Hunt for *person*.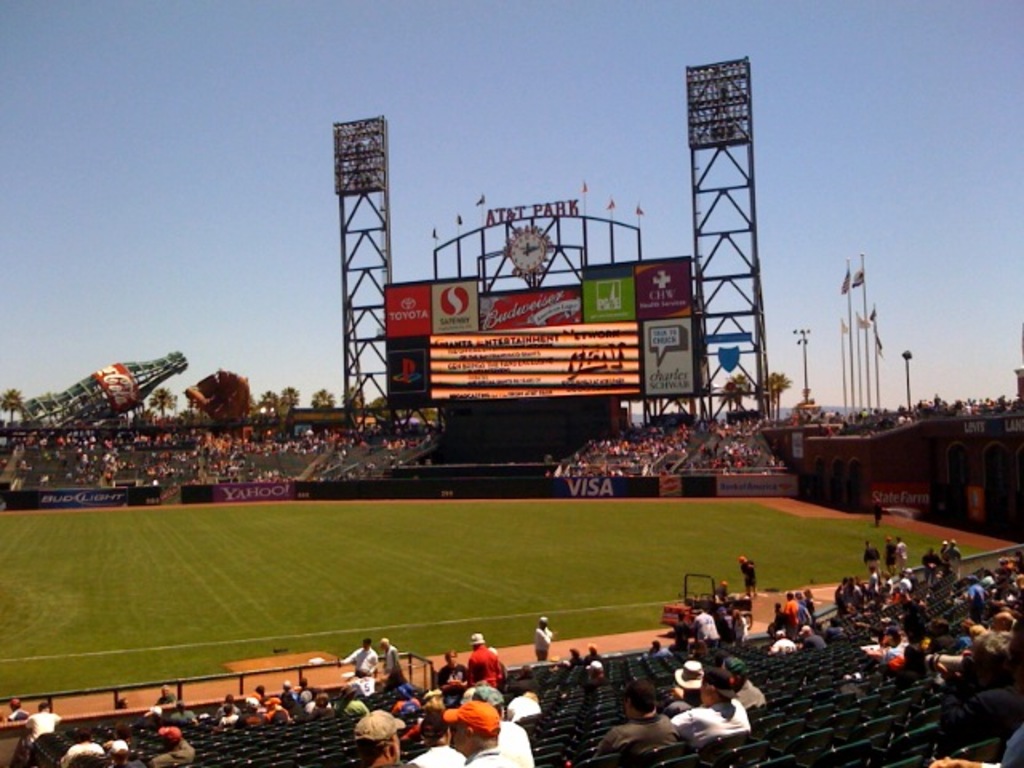
Hunted down at [534, 613, 557, 664].
